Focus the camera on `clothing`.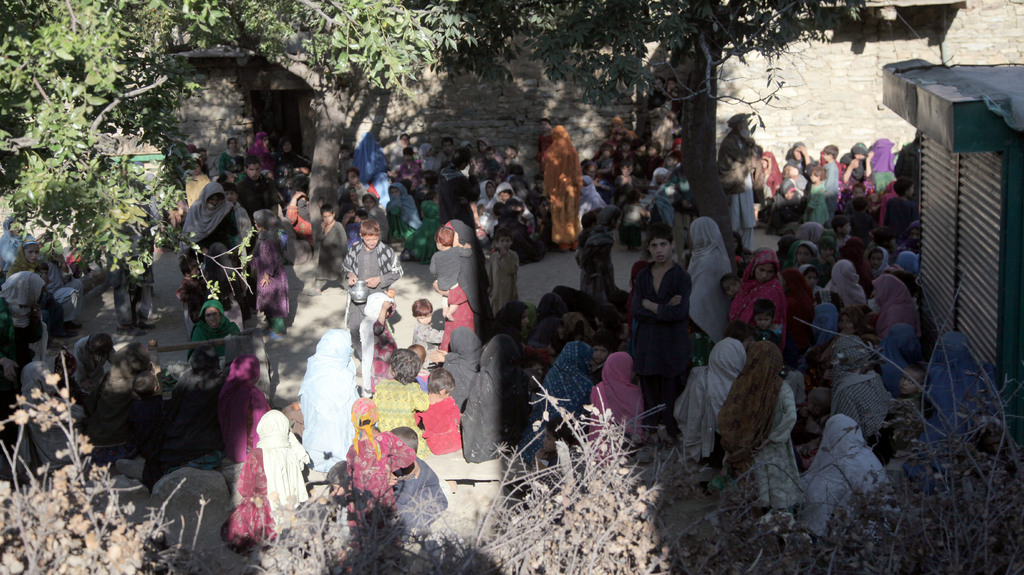
Focus region: bbox=(542, 121, 586, 243).
